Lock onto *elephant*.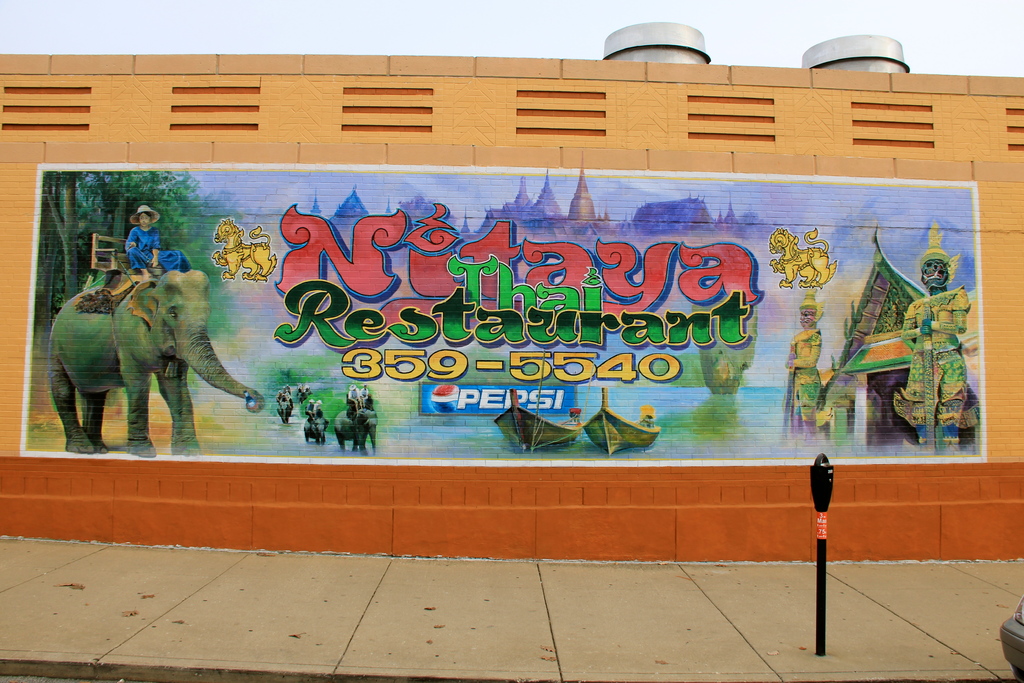
Locked: bbox(38, 254, 250, 455).
